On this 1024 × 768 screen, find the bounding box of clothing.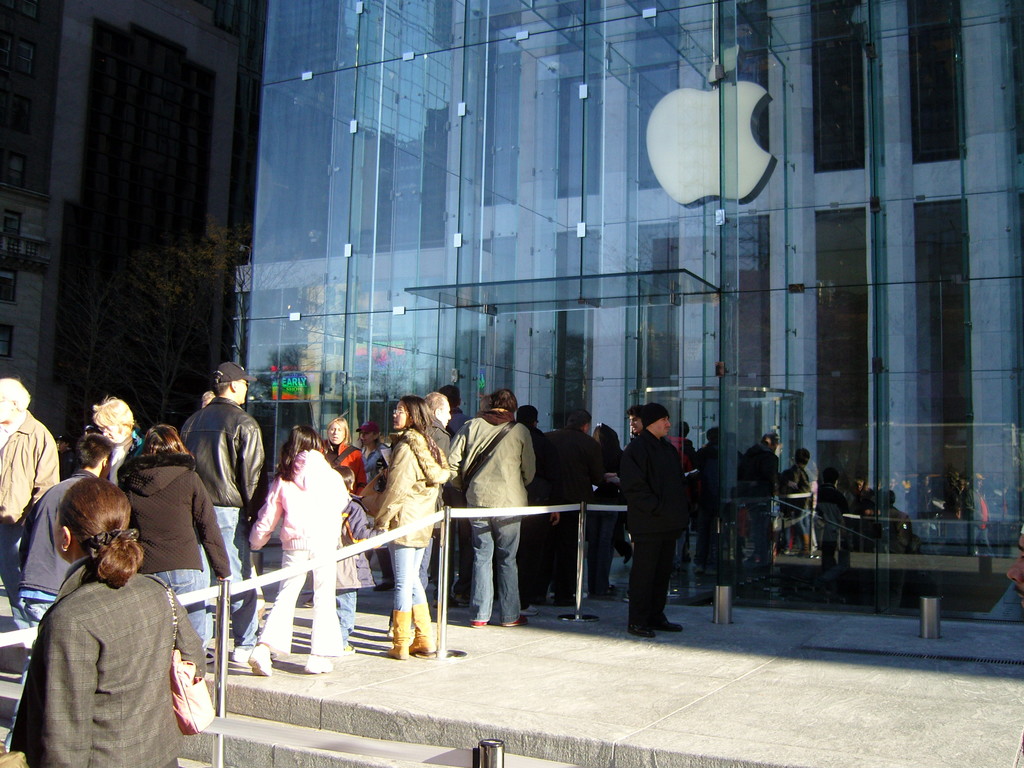
Bounding box: [left=176, top=403, right=266, bottom=653].
